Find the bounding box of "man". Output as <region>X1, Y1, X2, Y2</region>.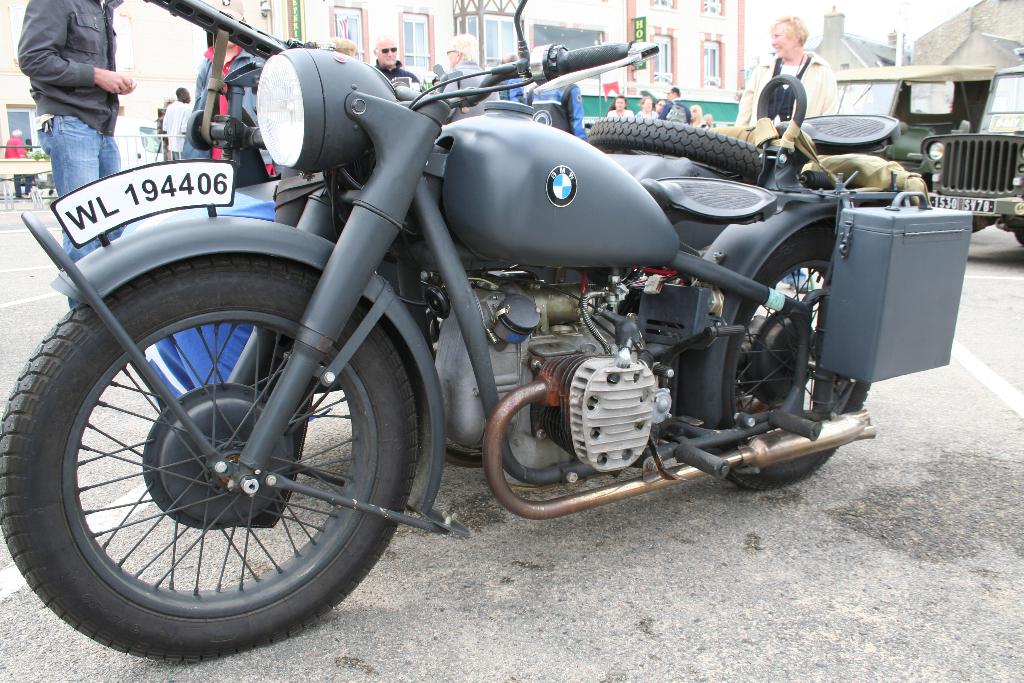
<region>161, 86, 195, 159</region>.
